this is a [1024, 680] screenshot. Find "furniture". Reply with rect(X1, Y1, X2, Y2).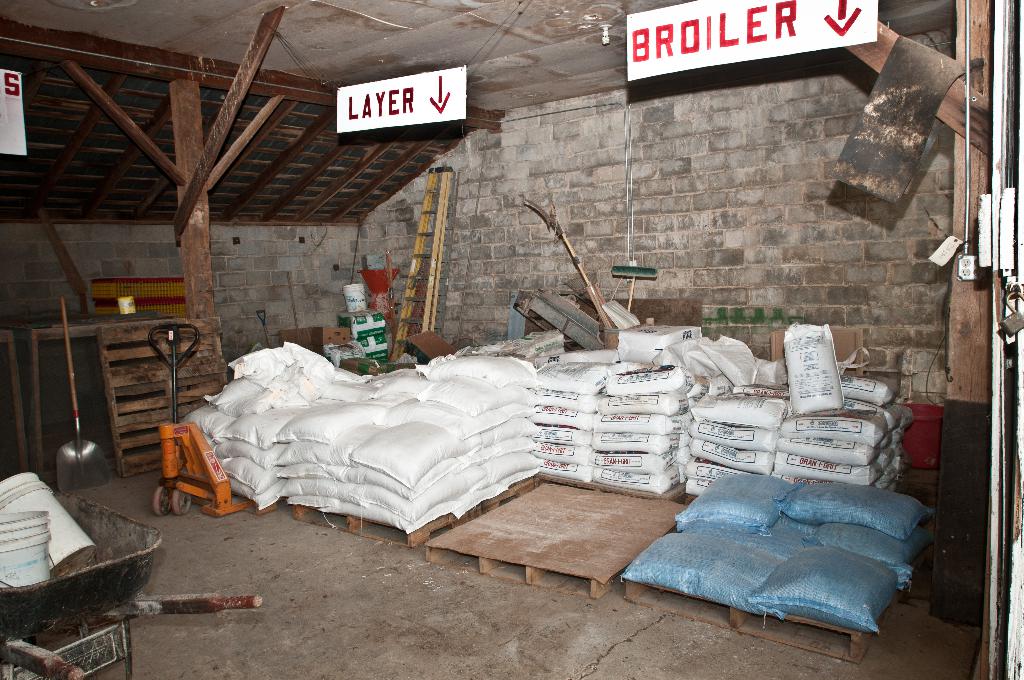
rect(97, 314, 229, 479).
